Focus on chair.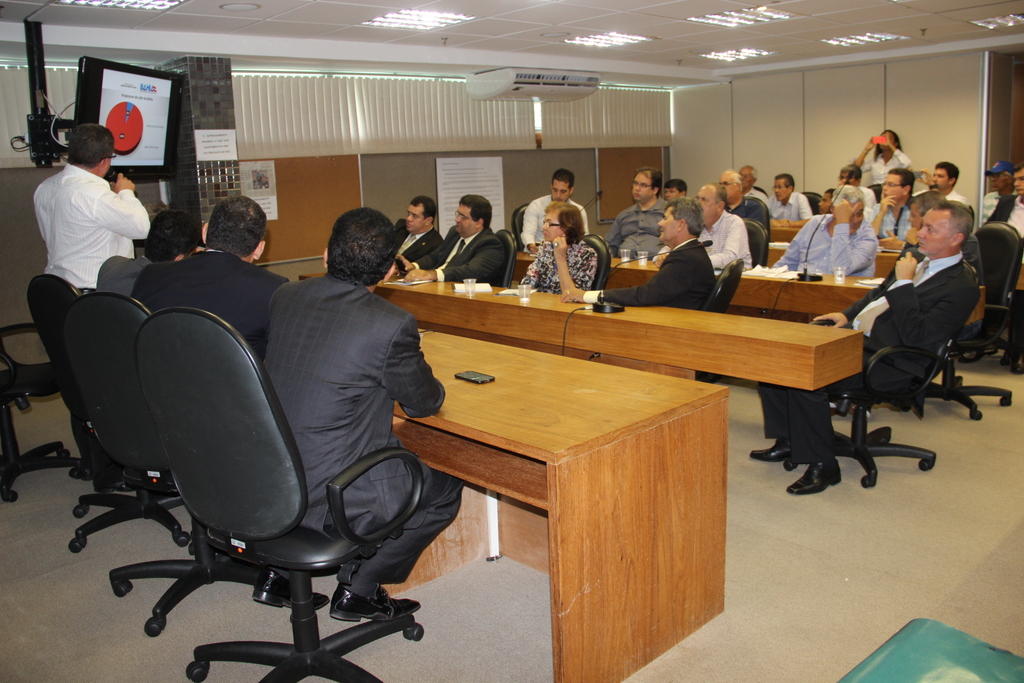
Focused at BBox(0, 321, 86, 502).
